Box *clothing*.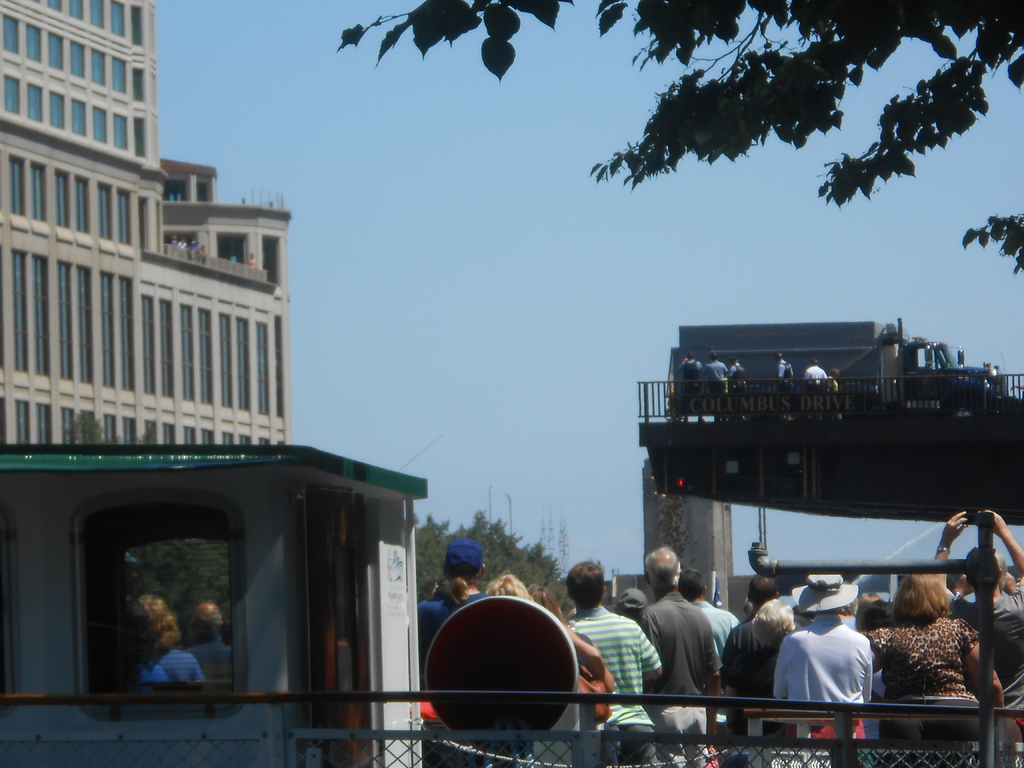
(639,588,721,767).
